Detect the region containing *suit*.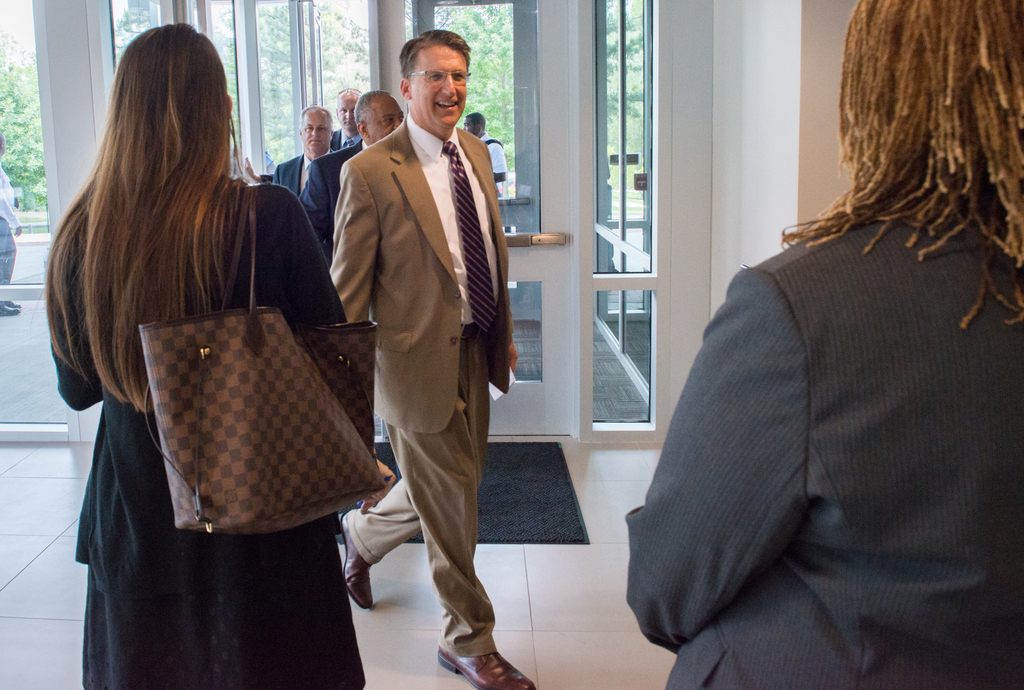
box(623, 196, 1023, 689).
